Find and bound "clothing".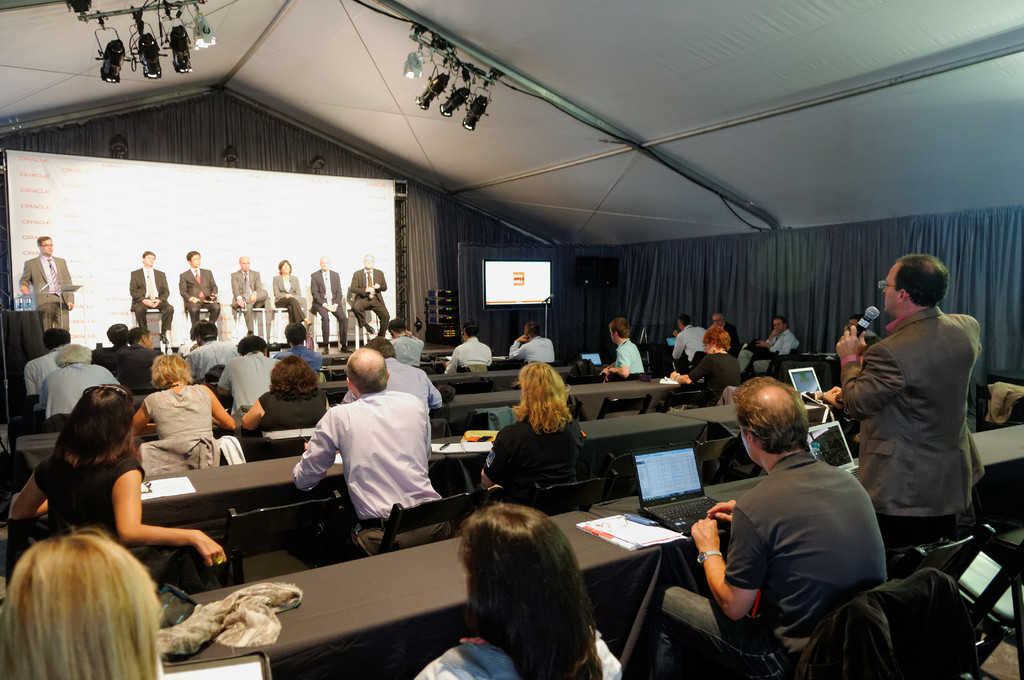
Bound: 689, 340, 746, 406.
